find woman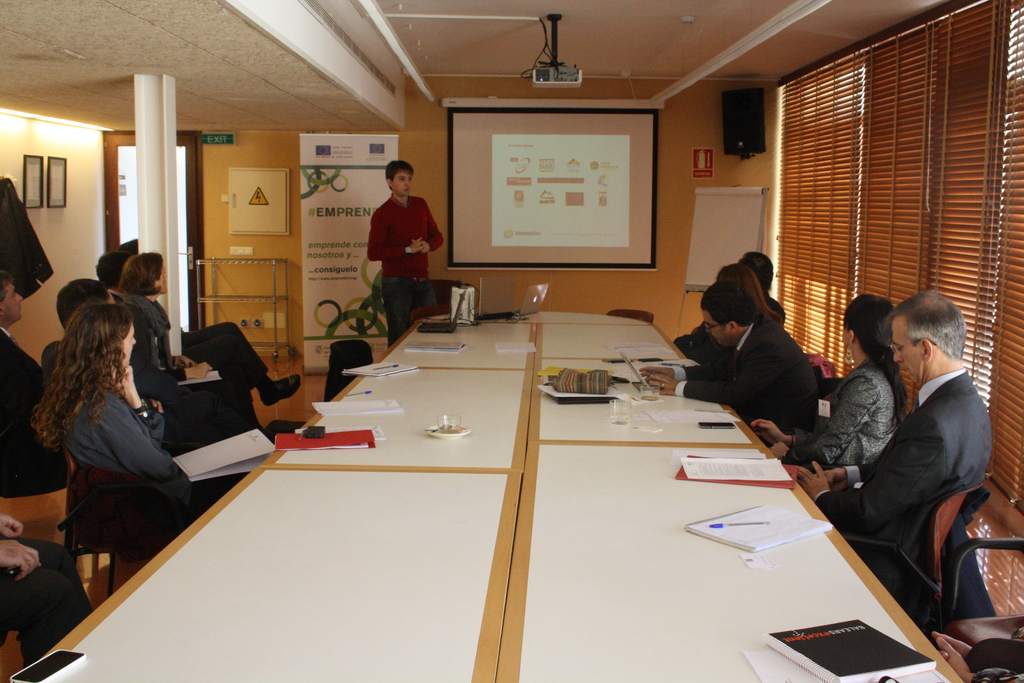
box=[746, 292, 908, 497]
